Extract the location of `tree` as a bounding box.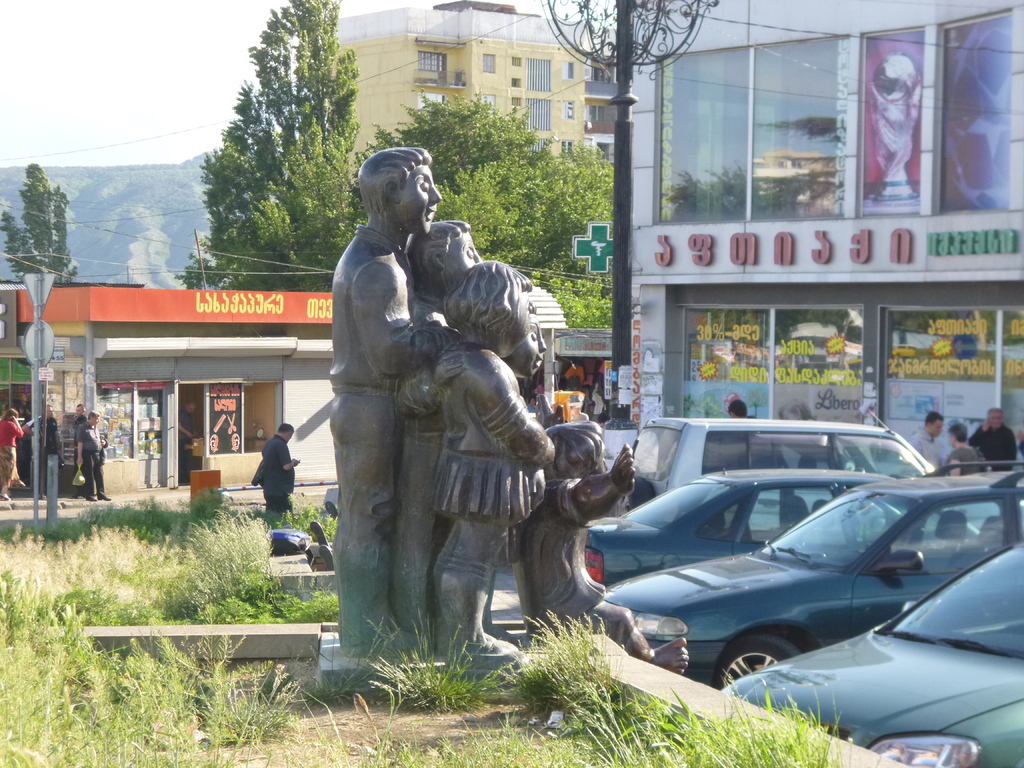
350 81 547 200.
